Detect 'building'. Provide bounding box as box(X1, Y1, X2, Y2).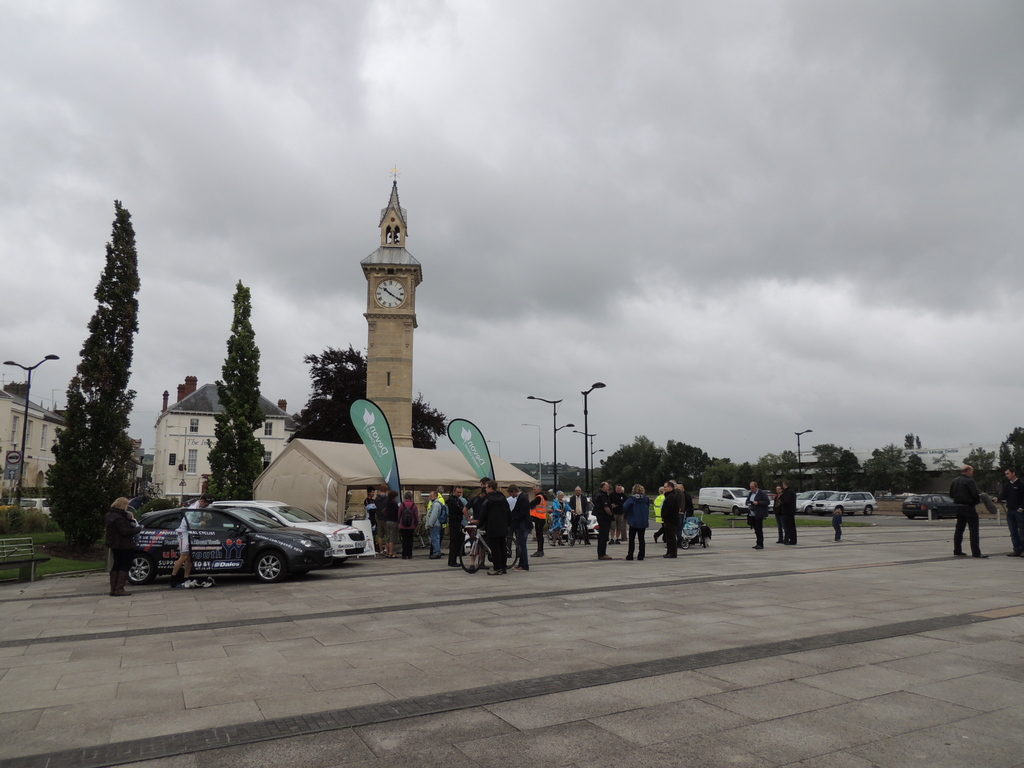
box(0, 388, 68, 490).
